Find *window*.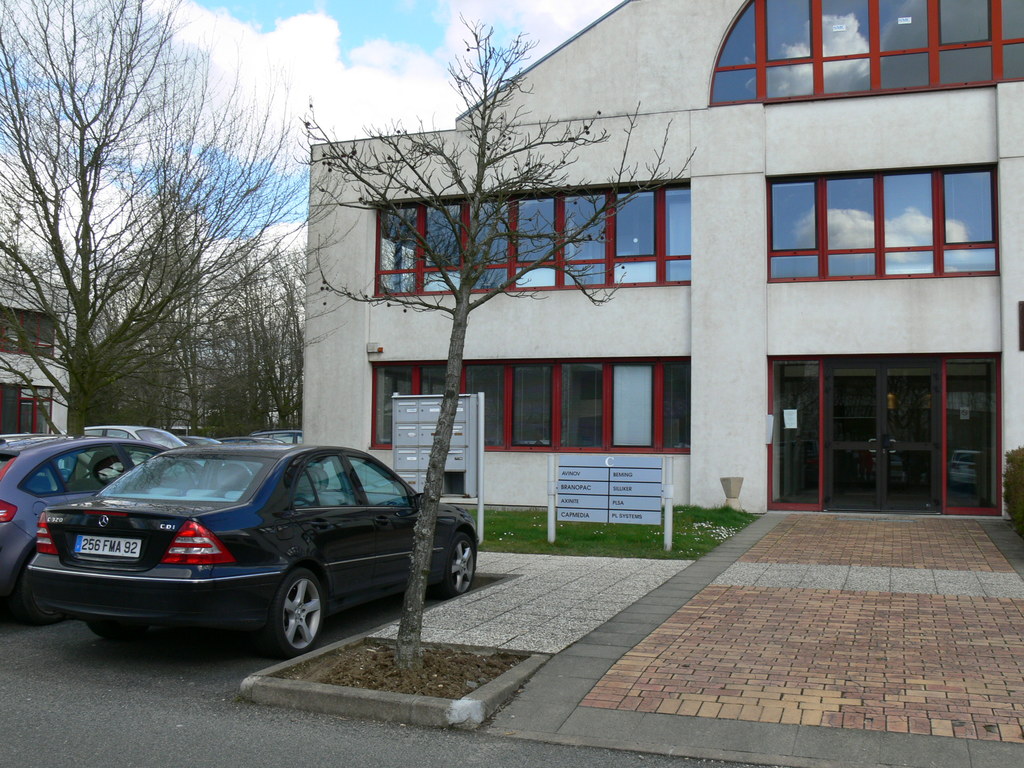
x1=0, y1=381, x2=52, y2=431.
